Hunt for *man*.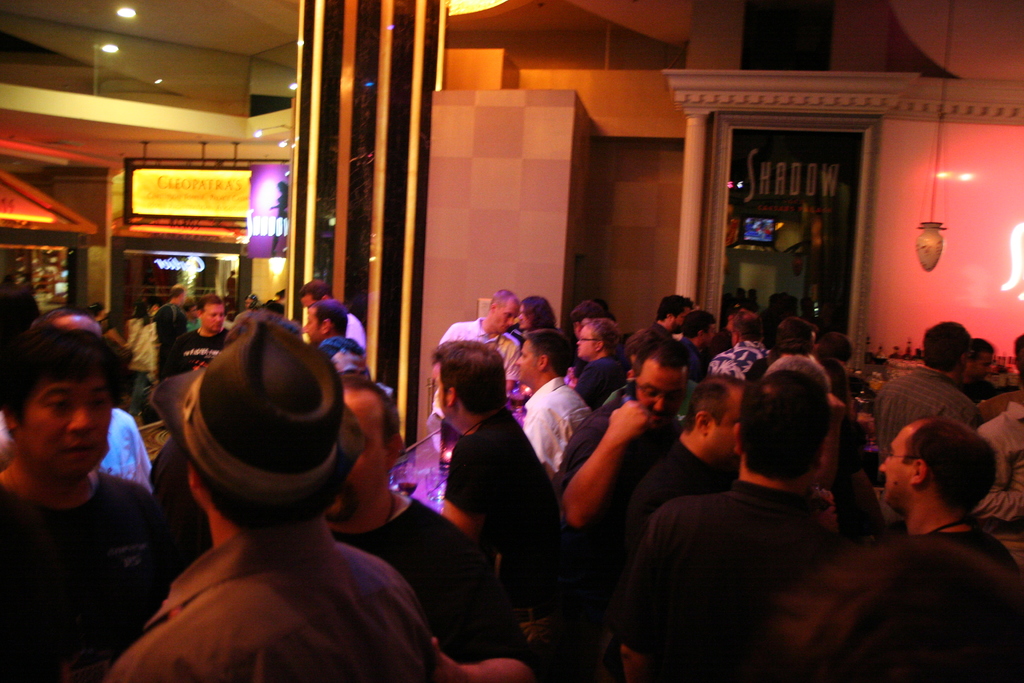
Hunted down at {"left": 649, "top": 292, "right": 694, "bottom": 338}.
